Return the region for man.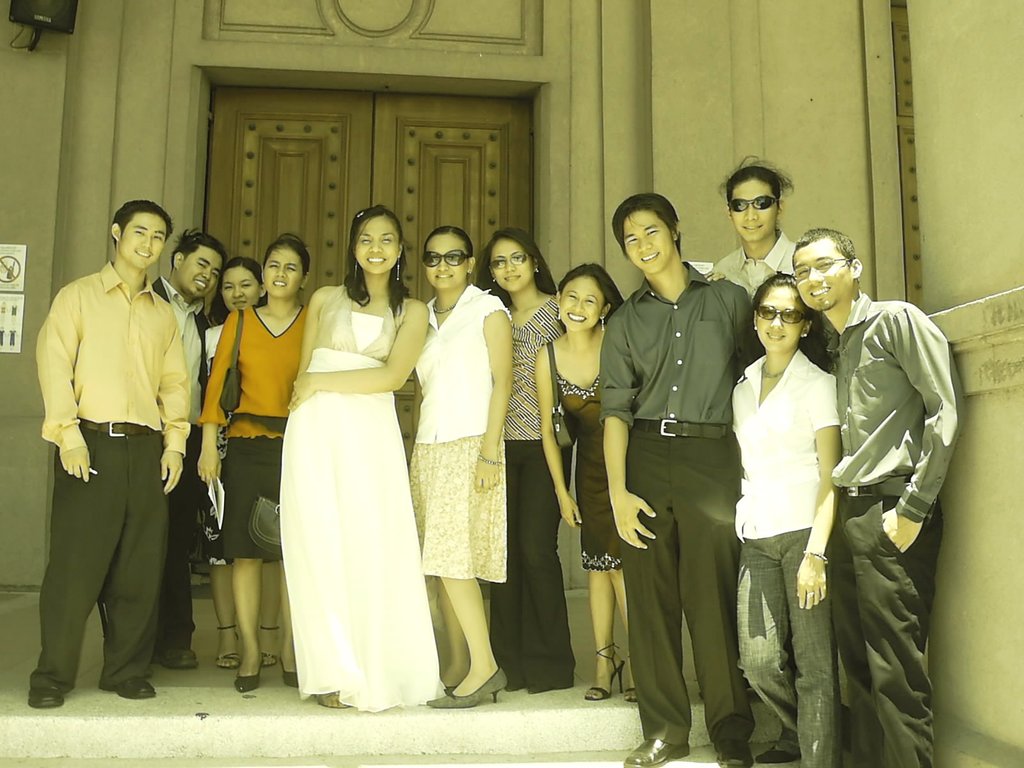
(x1=30, y1=199, x2=195, y2=714).
